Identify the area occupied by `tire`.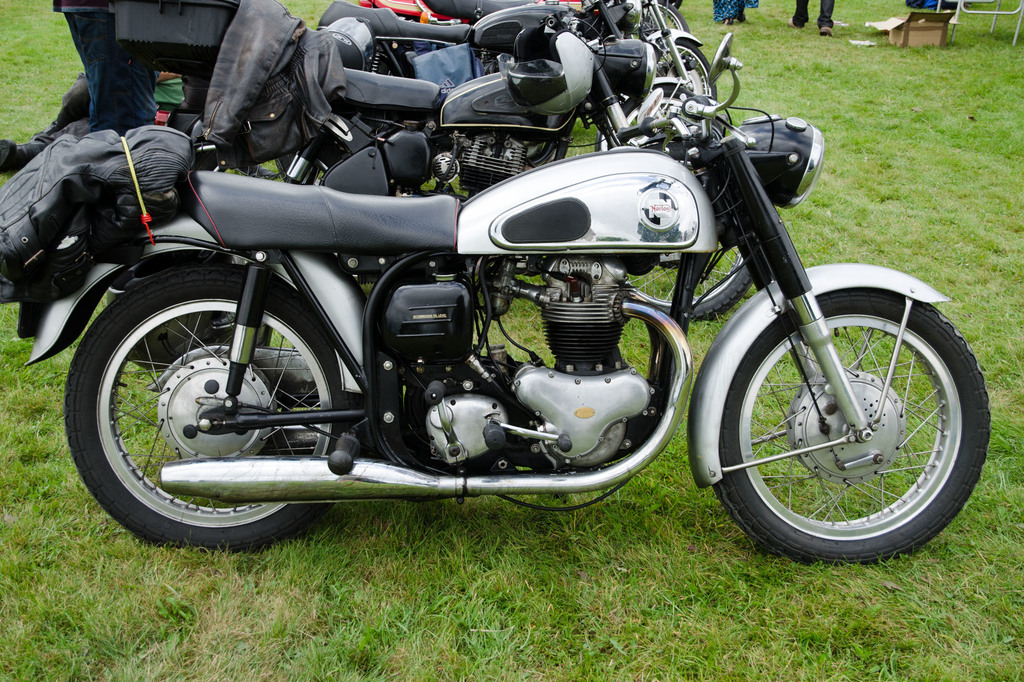
Area: l=708, t=264, r=984, b=568.
